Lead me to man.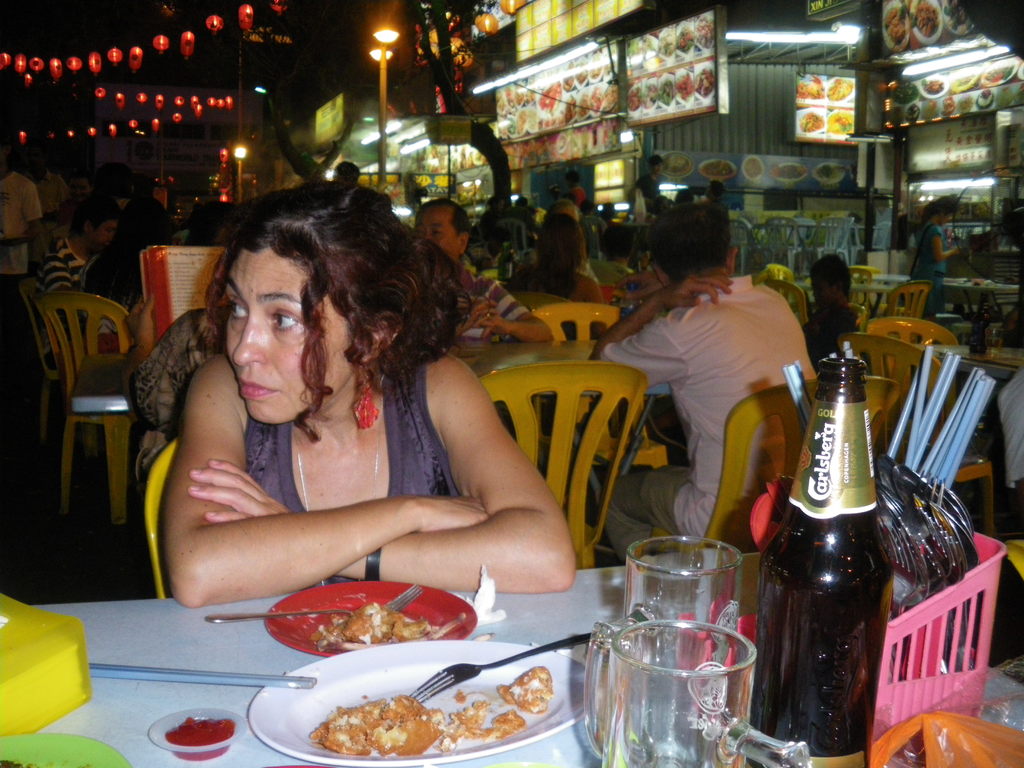
Lead to [589, 203, 813, 565].
